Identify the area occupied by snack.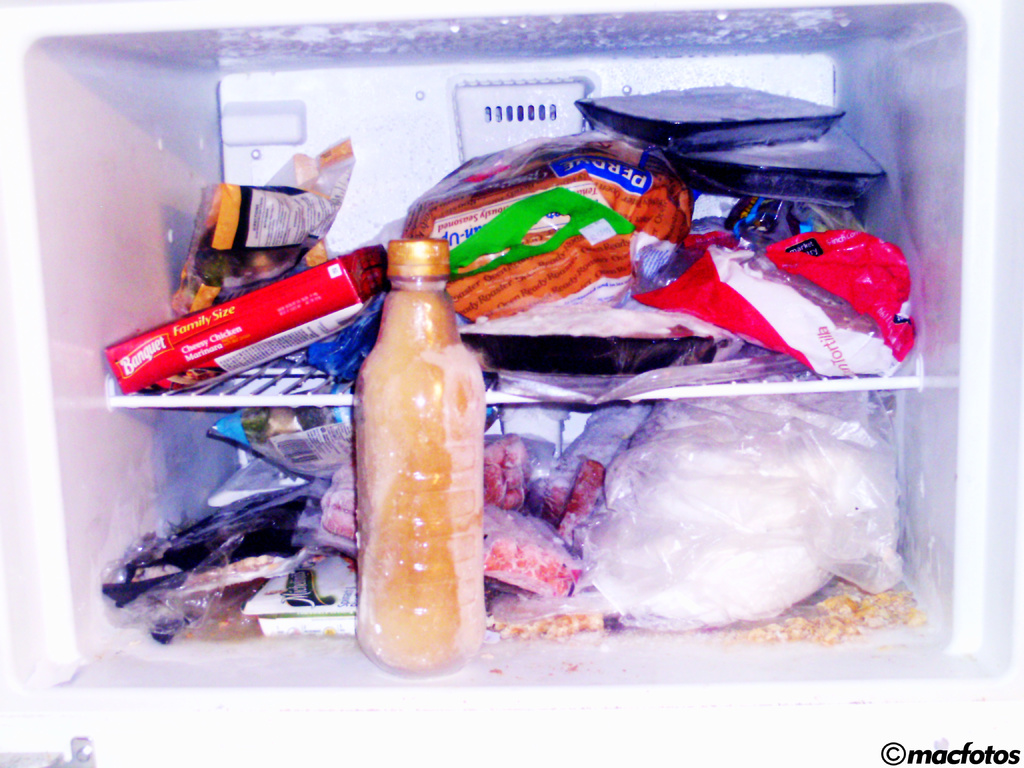
Area: [x1=627, y1=217, x2=916, y2=383].
